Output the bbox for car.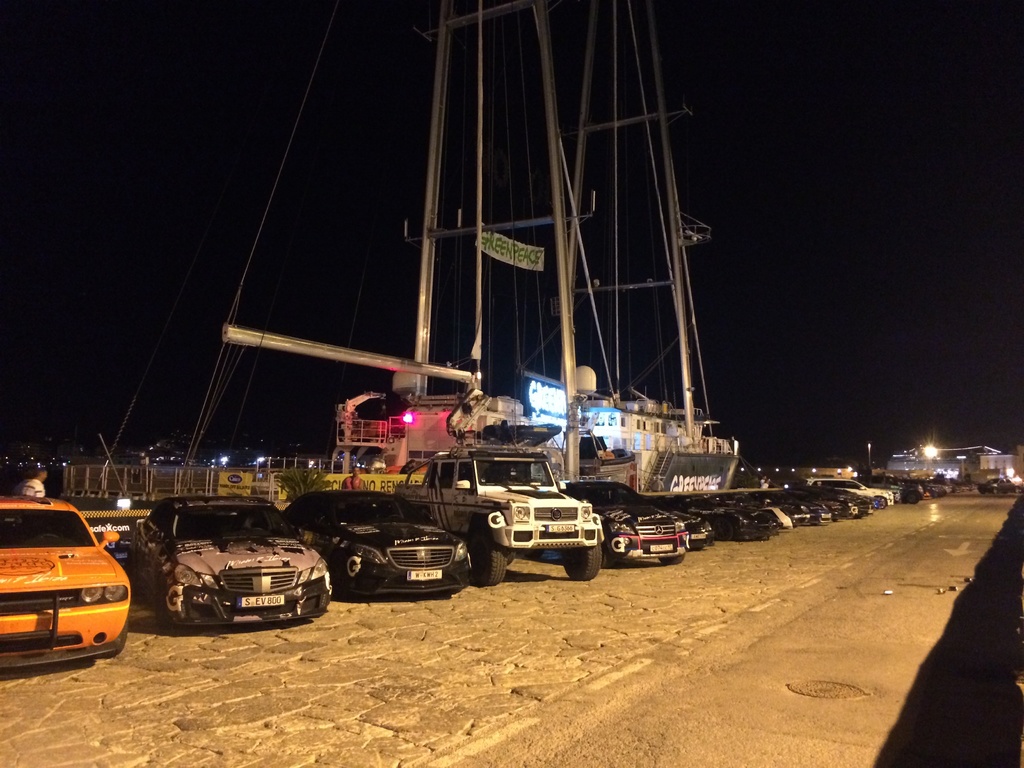
bbox=[127, 489, 333, 628].
